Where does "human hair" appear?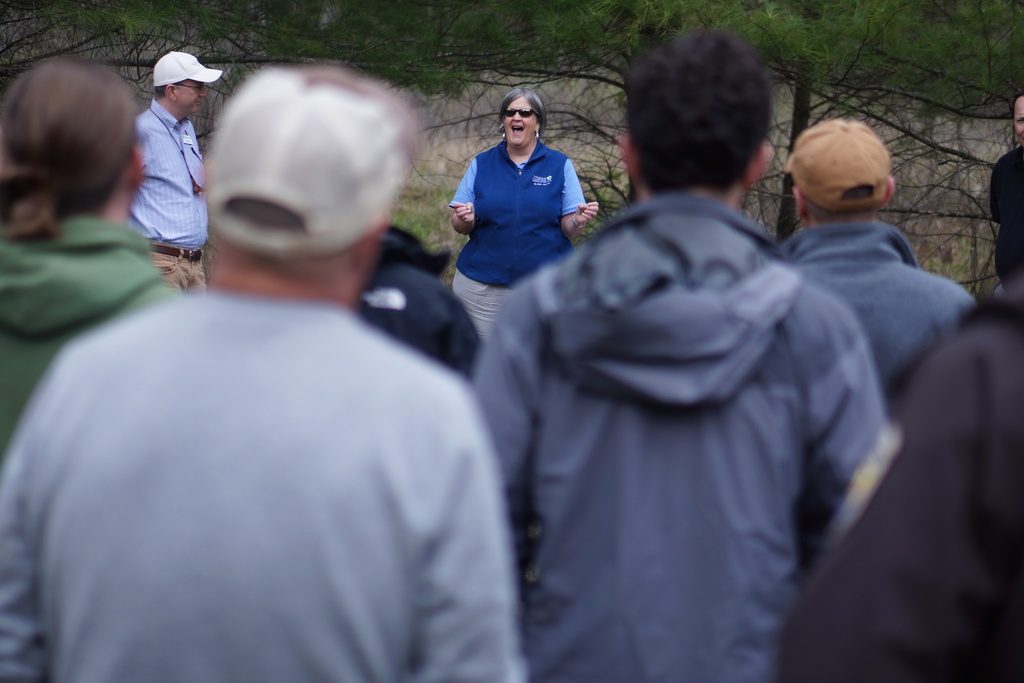
Appears at detection(227, 193, 367, 272).
